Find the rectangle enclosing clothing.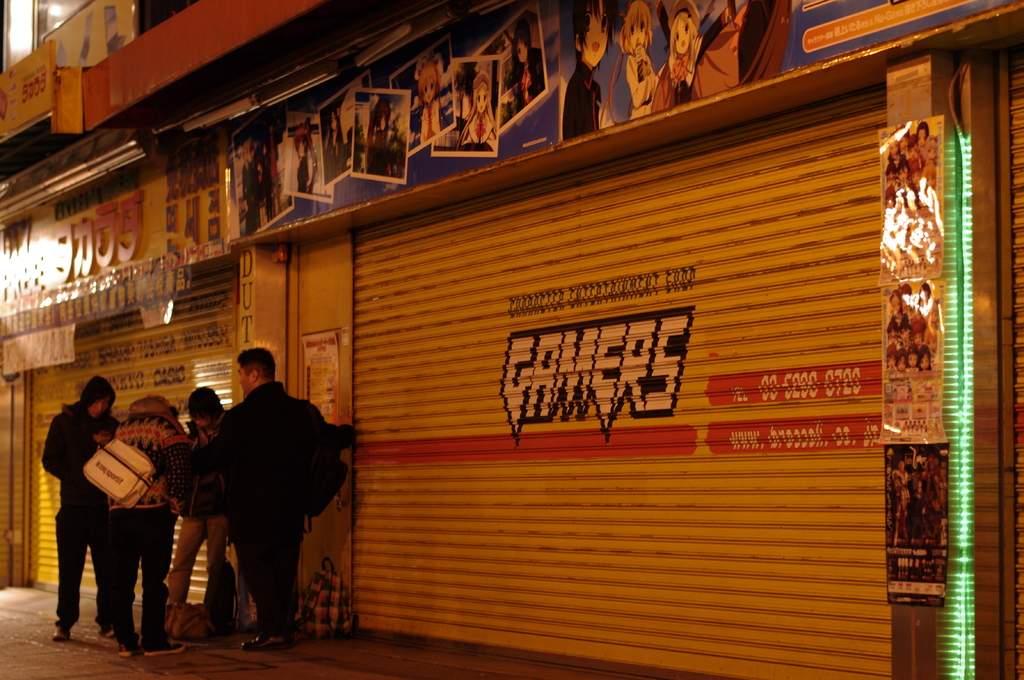
(x1=182, y1=355, x2=337, y2=641).
